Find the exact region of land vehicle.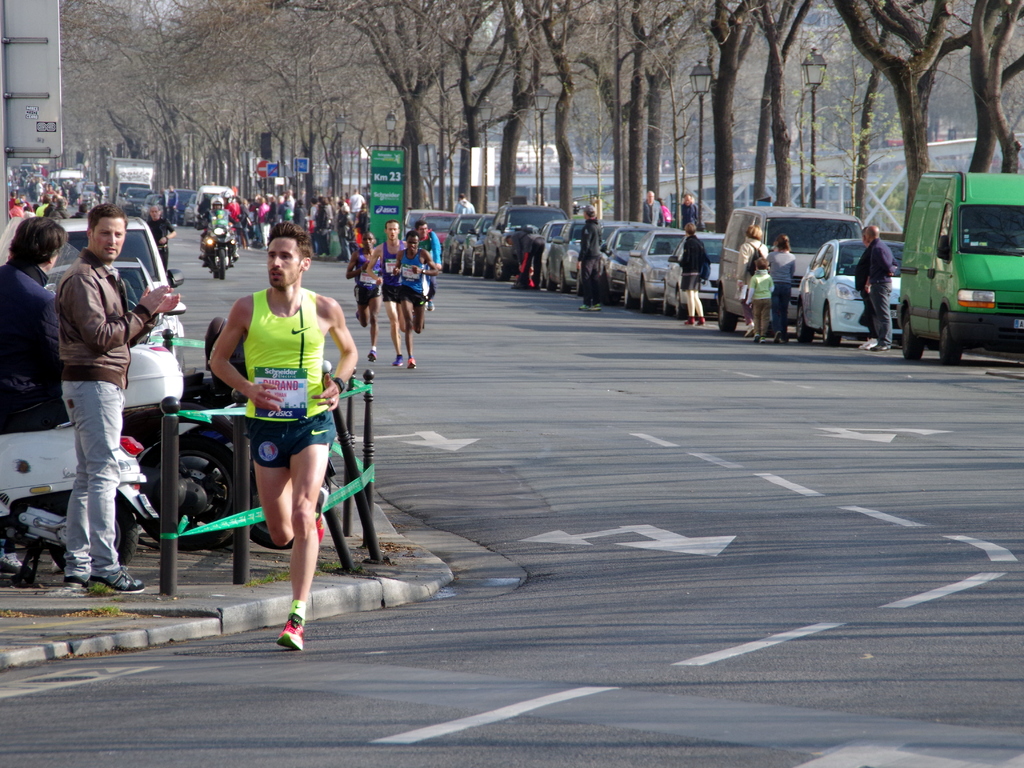
Exact region: region(182, 189, 197, 221).
